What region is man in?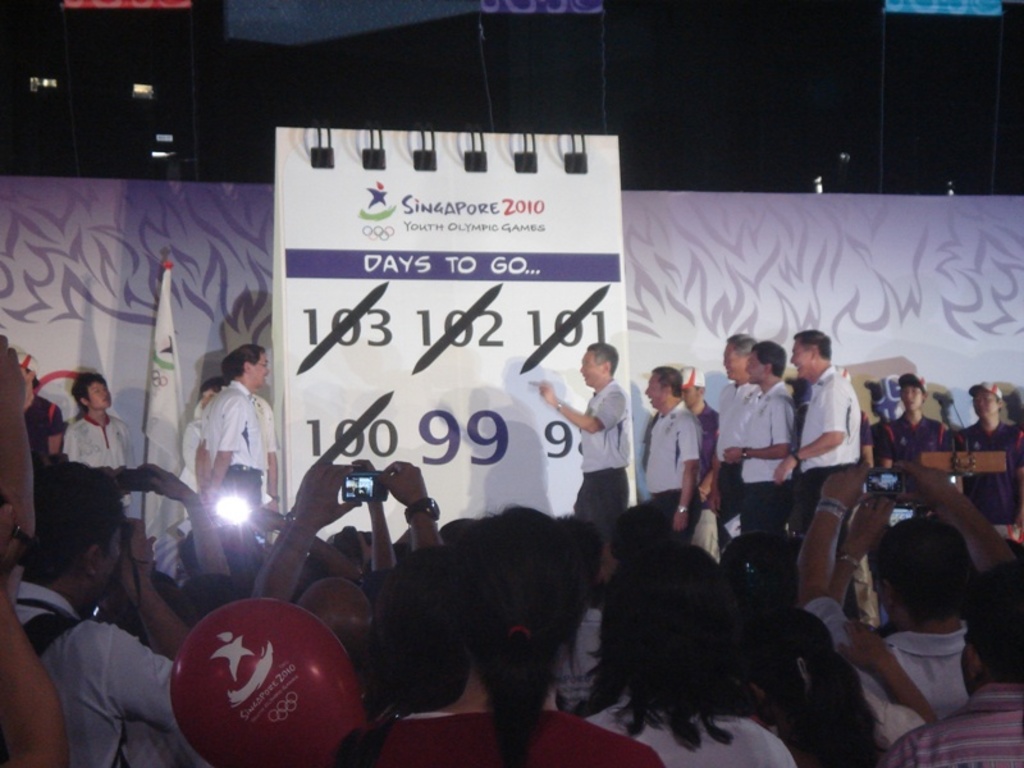
l=9, t=453, r=186, b=765.
